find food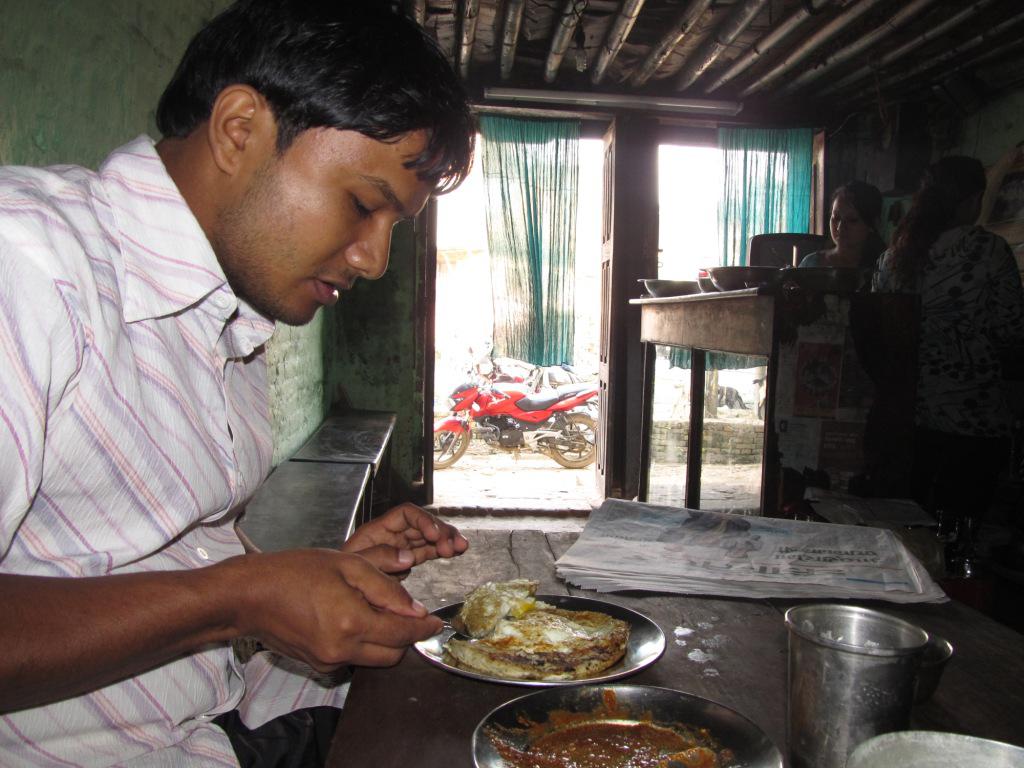
left=517, top=707, right=737, bottom=767
